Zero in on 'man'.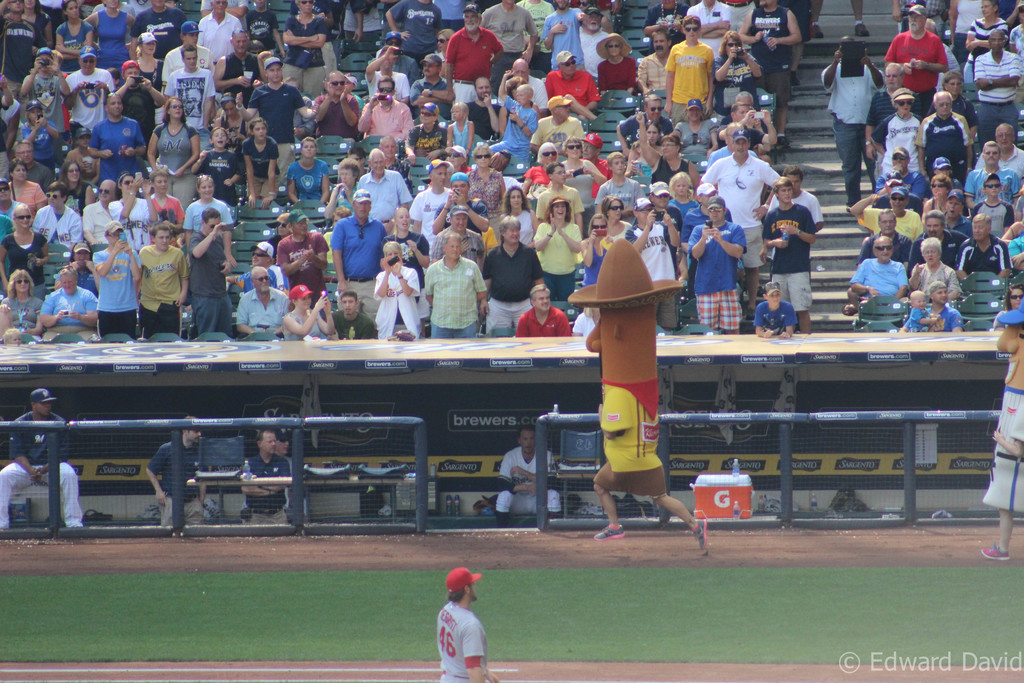
Zeroed in: BBox(33, 178, 85, 265).
